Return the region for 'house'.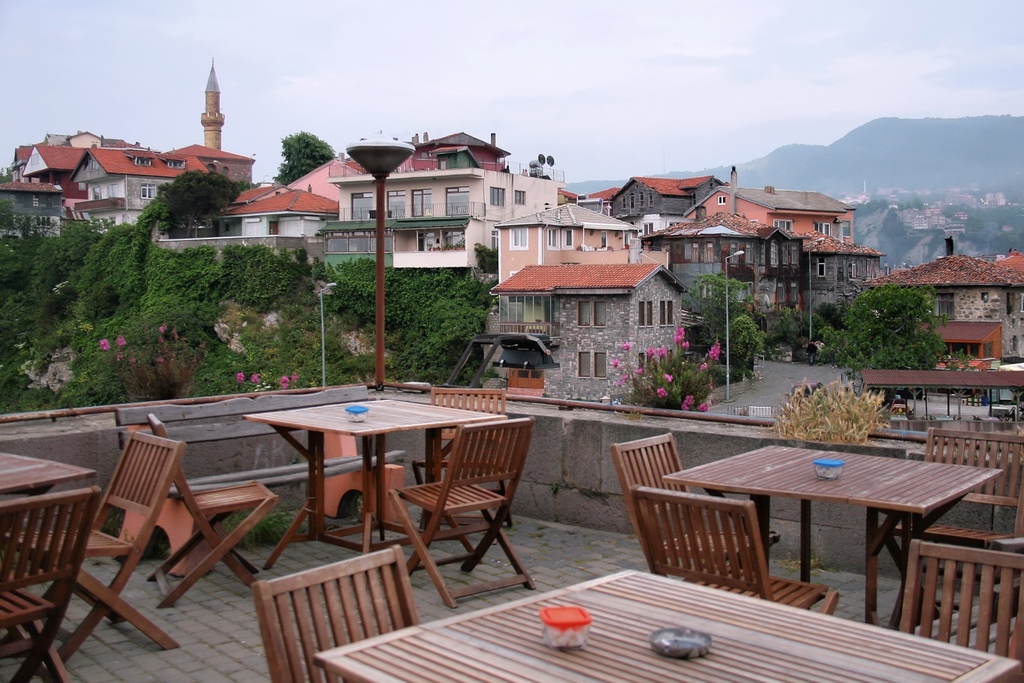
<bbox>1, 125, 150, 197</bbox>.
